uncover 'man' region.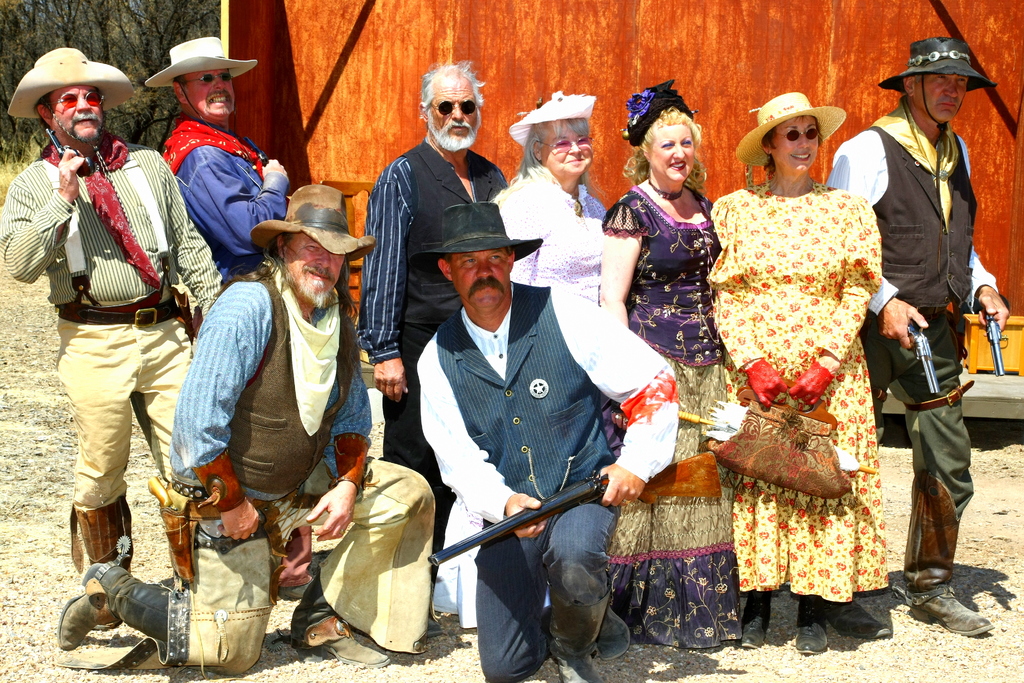
Uncovered: (x1=145, y1=33, x2=296, y2=286).
